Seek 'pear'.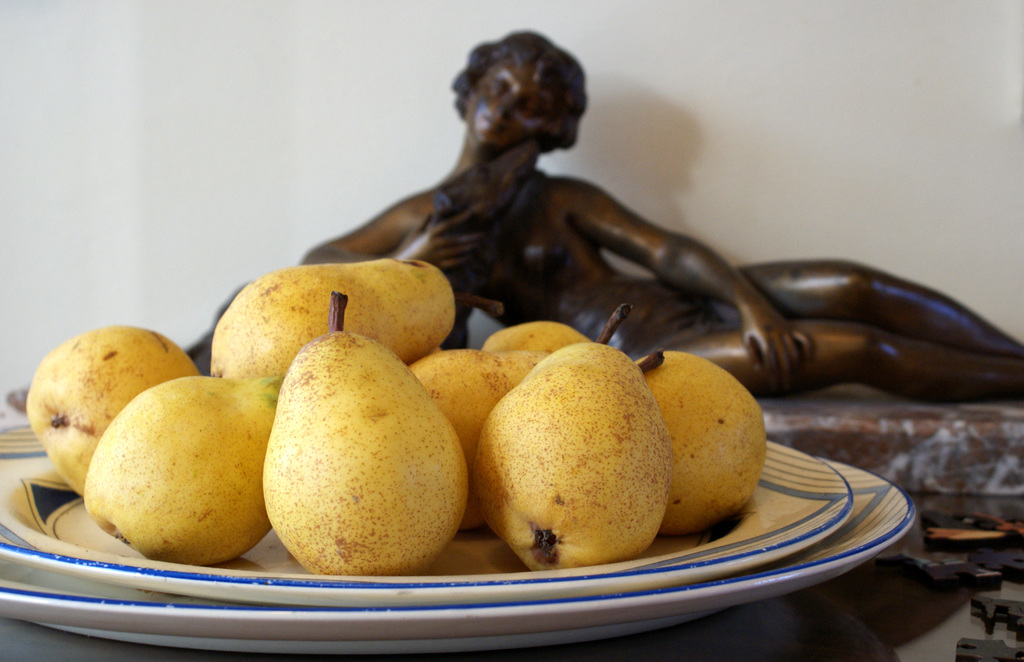
(263, 329, 470, 576).
